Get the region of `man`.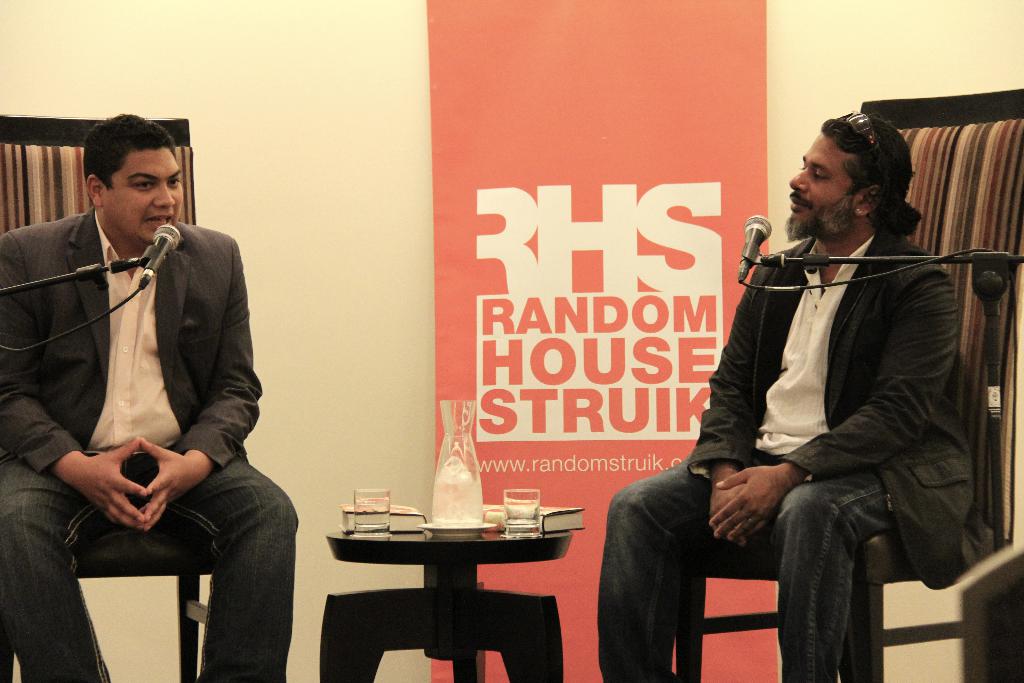
(13,122,283,663).
